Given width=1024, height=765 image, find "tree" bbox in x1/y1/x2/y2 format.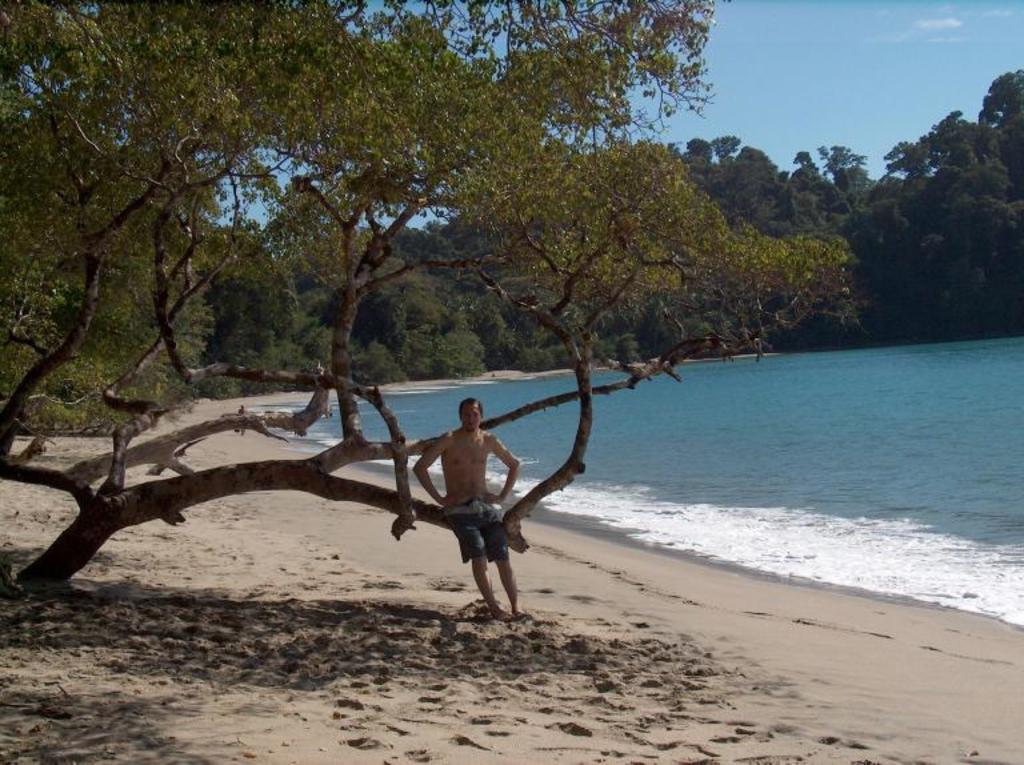
164/235/283/389.
